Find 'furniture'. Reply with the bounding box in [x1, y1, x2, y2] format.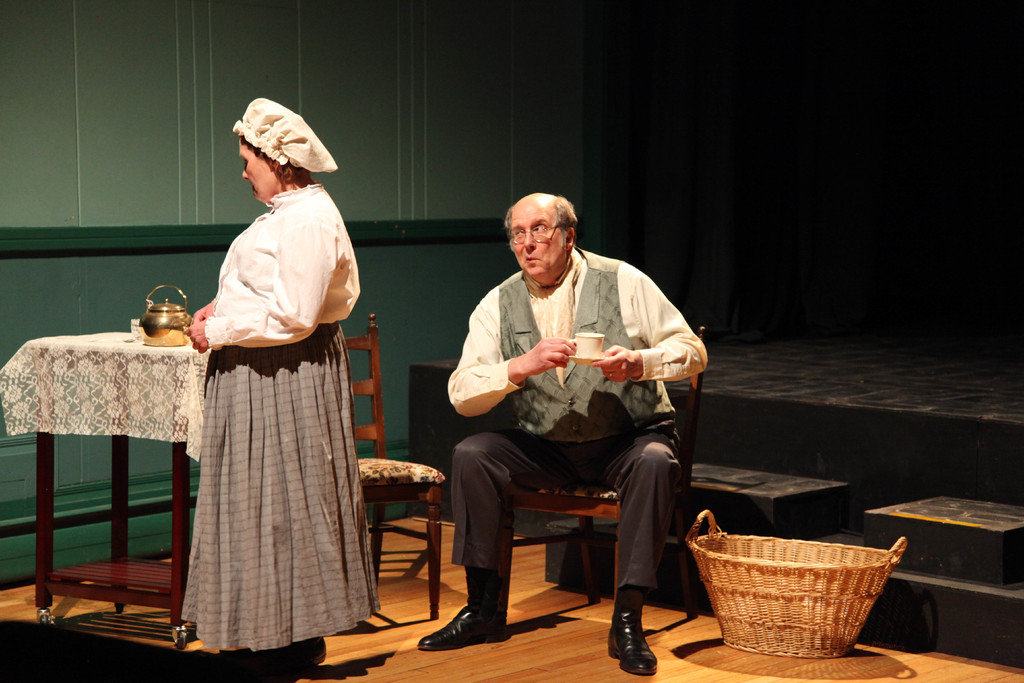
[0, 333, 211, 648].
